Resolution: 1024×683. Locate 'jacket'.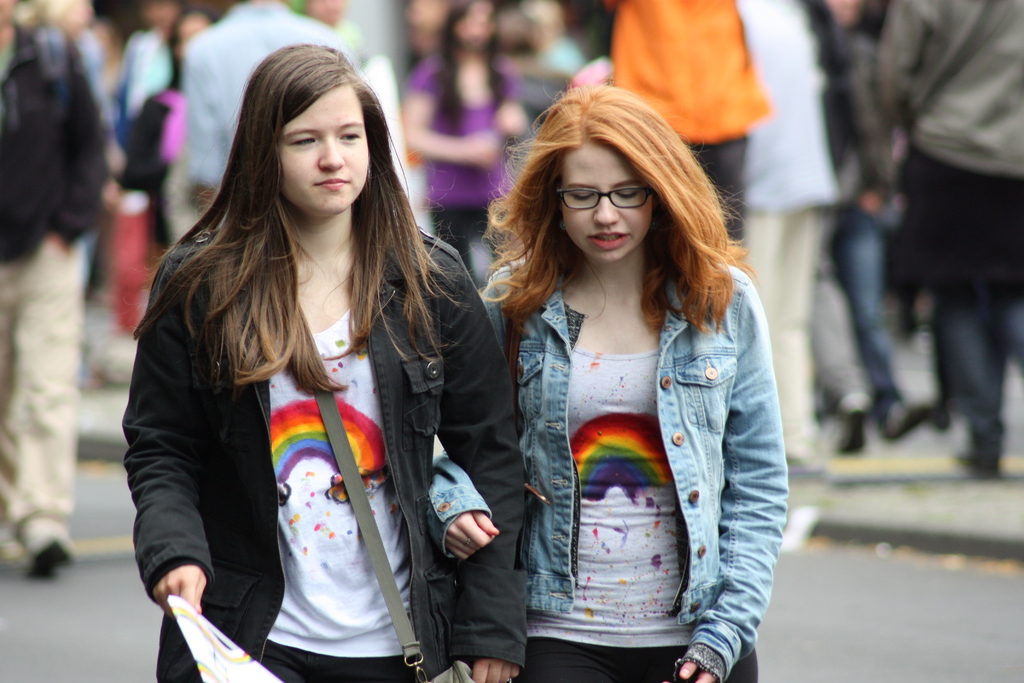
locate(111, 139, 492, 631).
